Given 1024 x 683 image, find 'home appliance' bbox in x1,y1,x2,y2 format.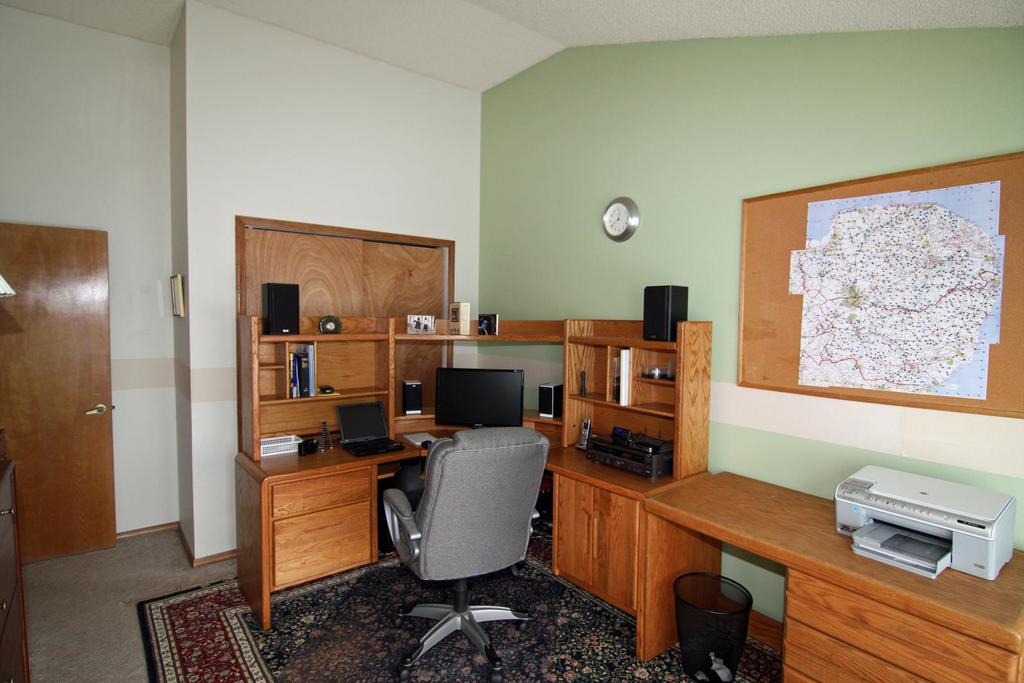
829,463,1014,586.
